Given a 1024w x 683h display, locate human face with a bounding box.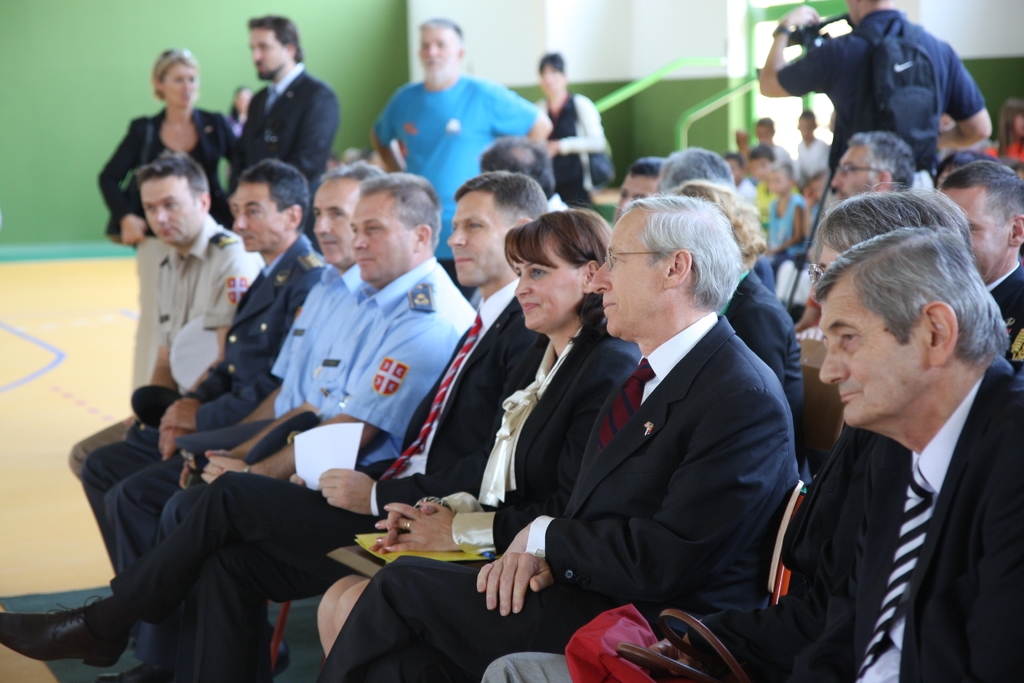
Located: bbox=[822, 295, 919, 422].
